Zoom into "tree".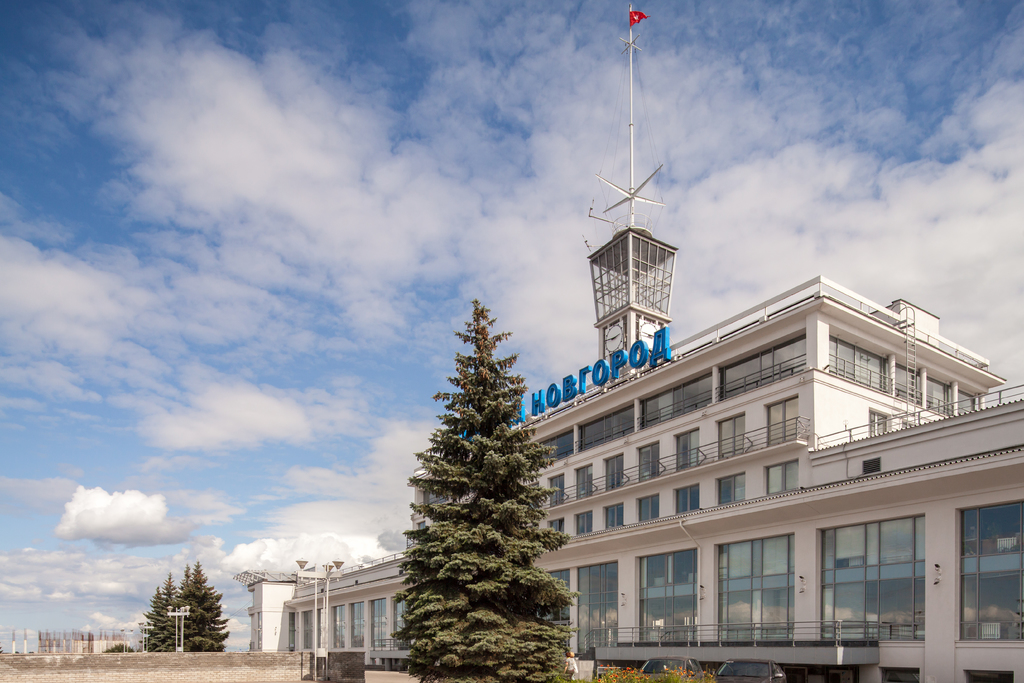
Zoom target: {"left": 386, "top": 288, "right": 581, "bottom": 675}.
